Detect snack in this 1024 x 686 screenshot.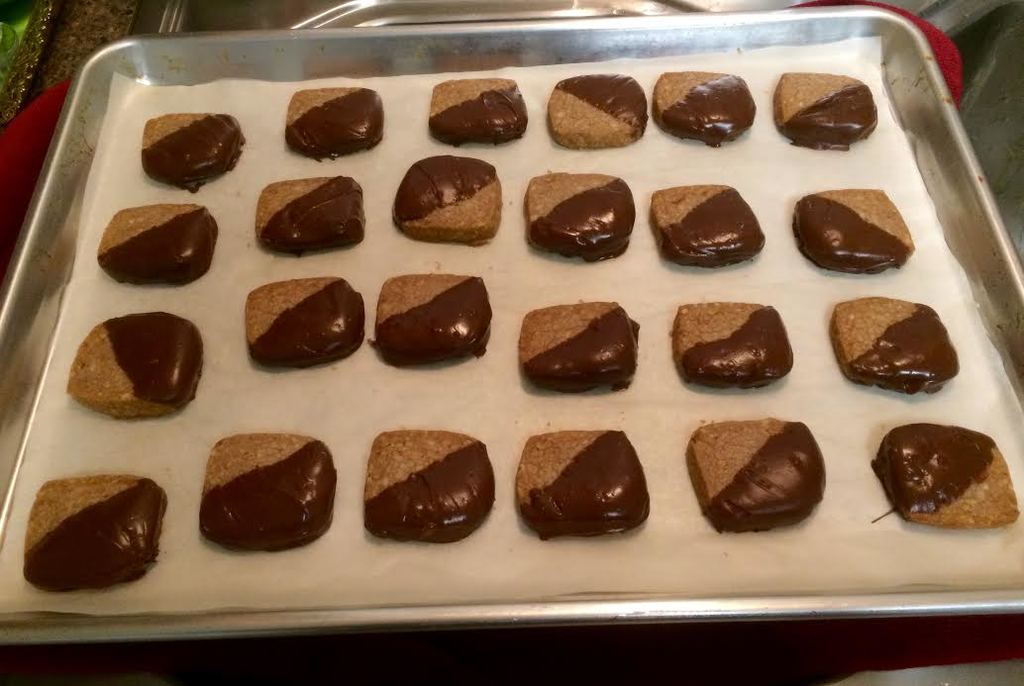
Detection: select_region(199, 436, 333, 546).
